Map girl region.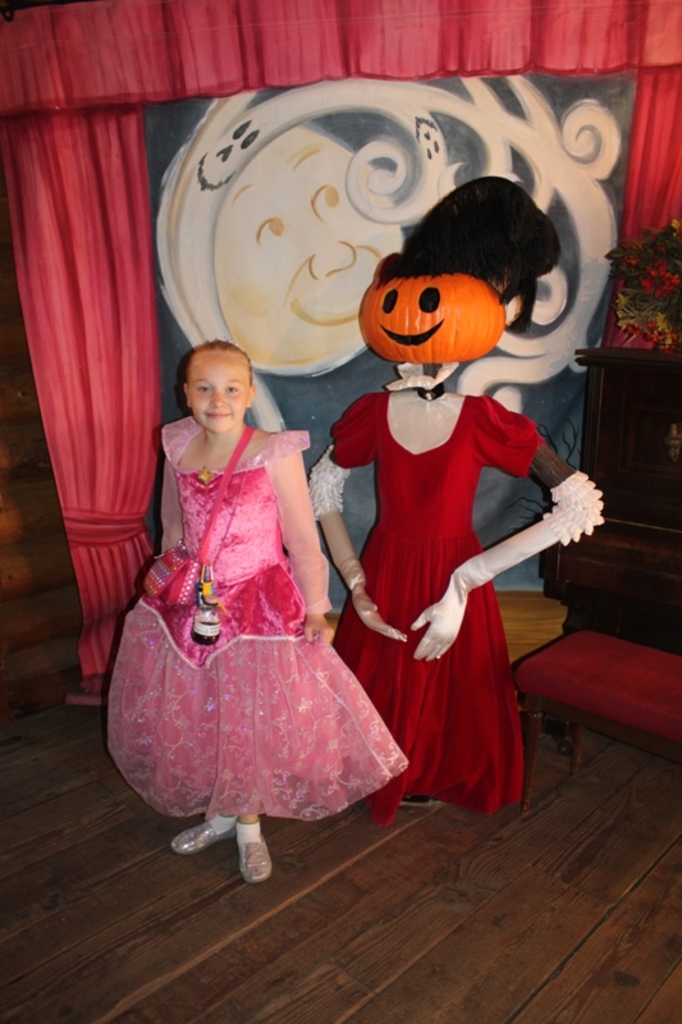
Mapped to bbox(102, 335, 408, 886).
